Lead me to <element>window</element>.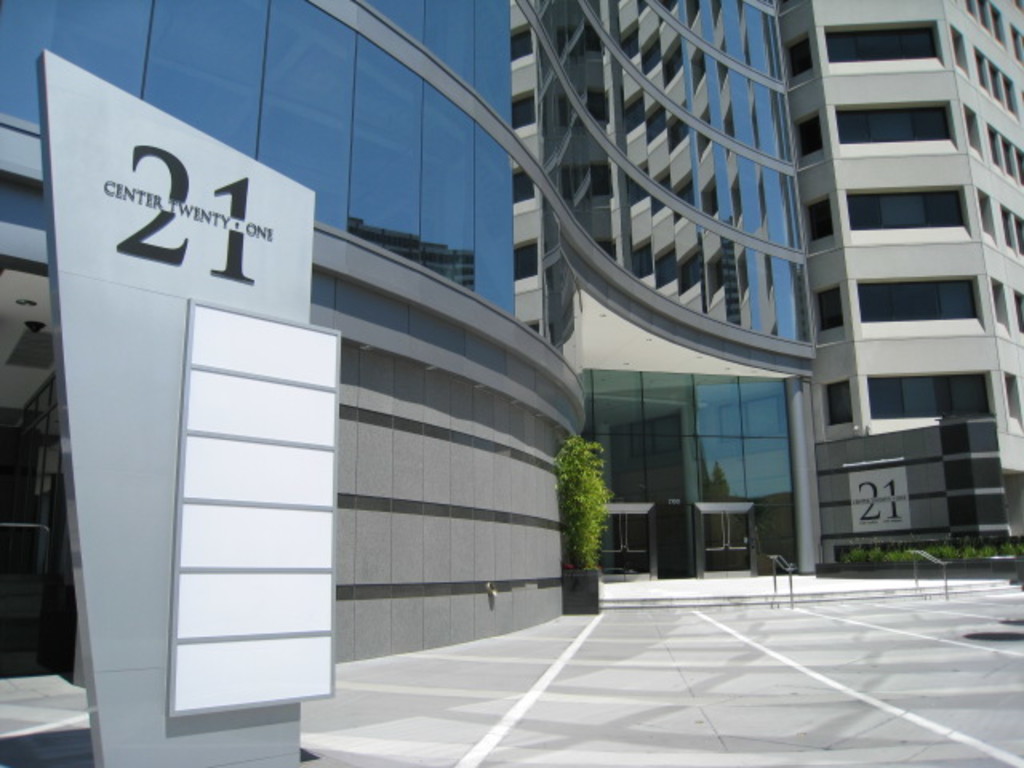
Lead to detection(864, 277, 981, 322).
